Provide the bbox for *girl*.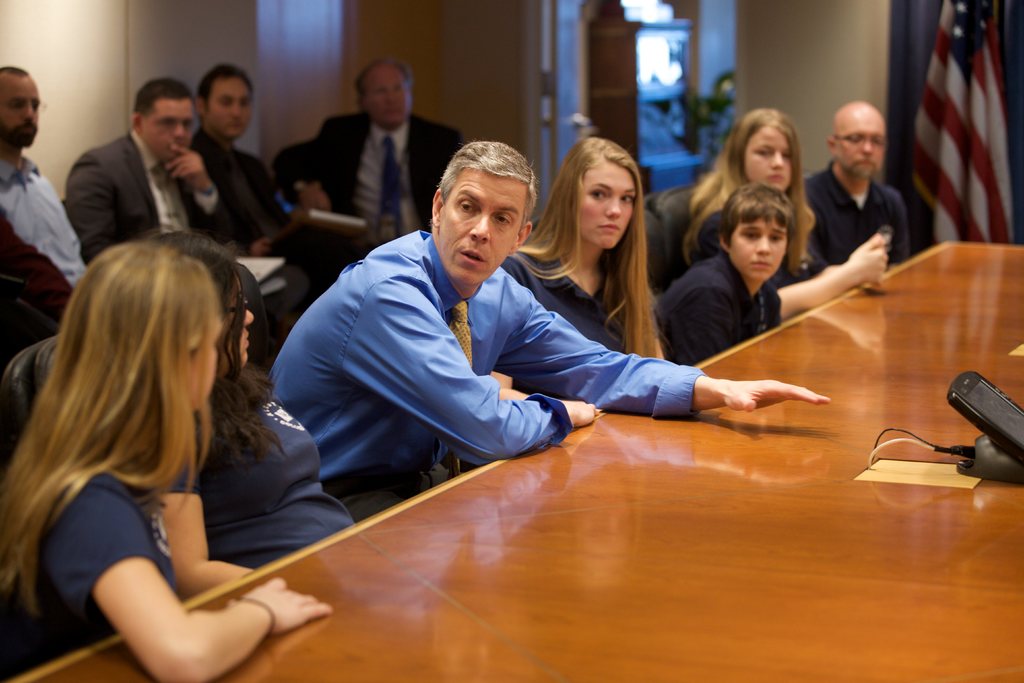
501/138/667/403.
